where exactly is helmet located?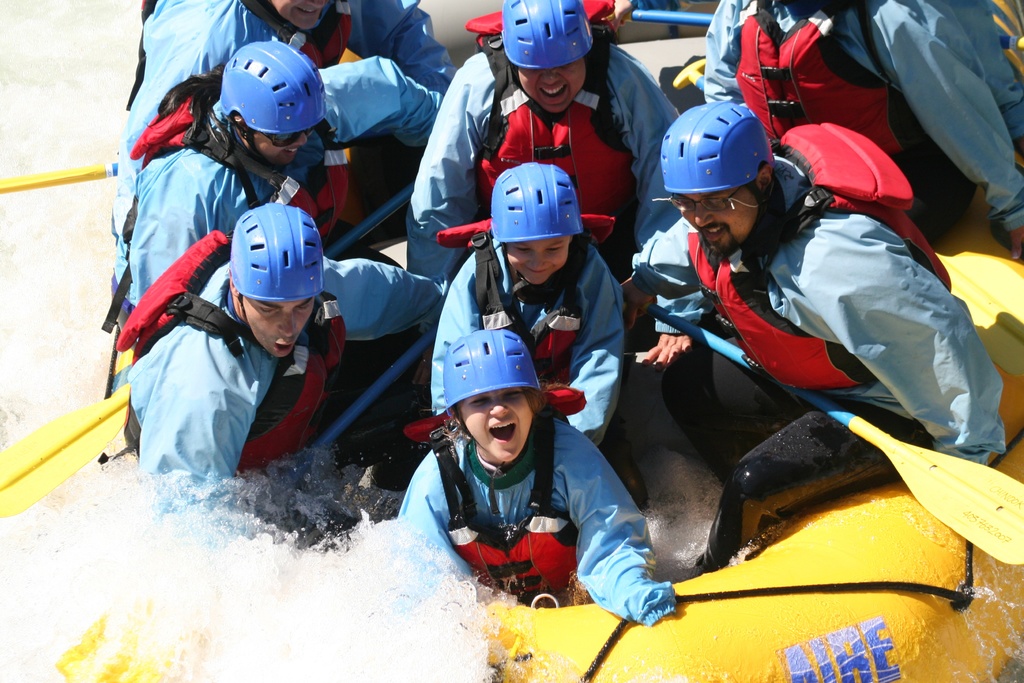
Its bounding box is 502/0/600/71.
